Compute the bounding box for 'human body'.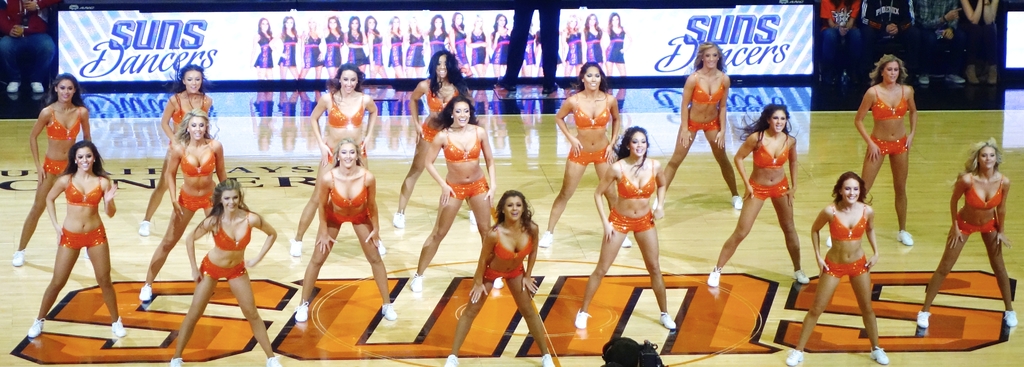
<bbox>959, 0, 998, 86</bbox>.
